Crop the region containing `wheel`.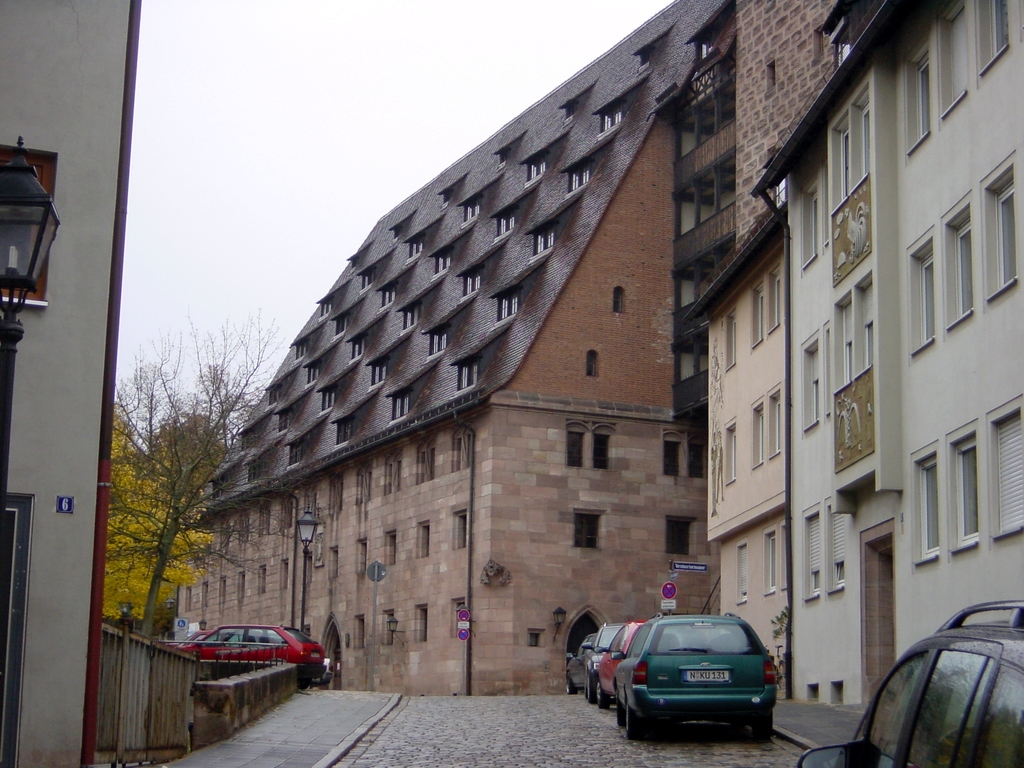
Crop region: bbox=[749, 708, 778, 744].
